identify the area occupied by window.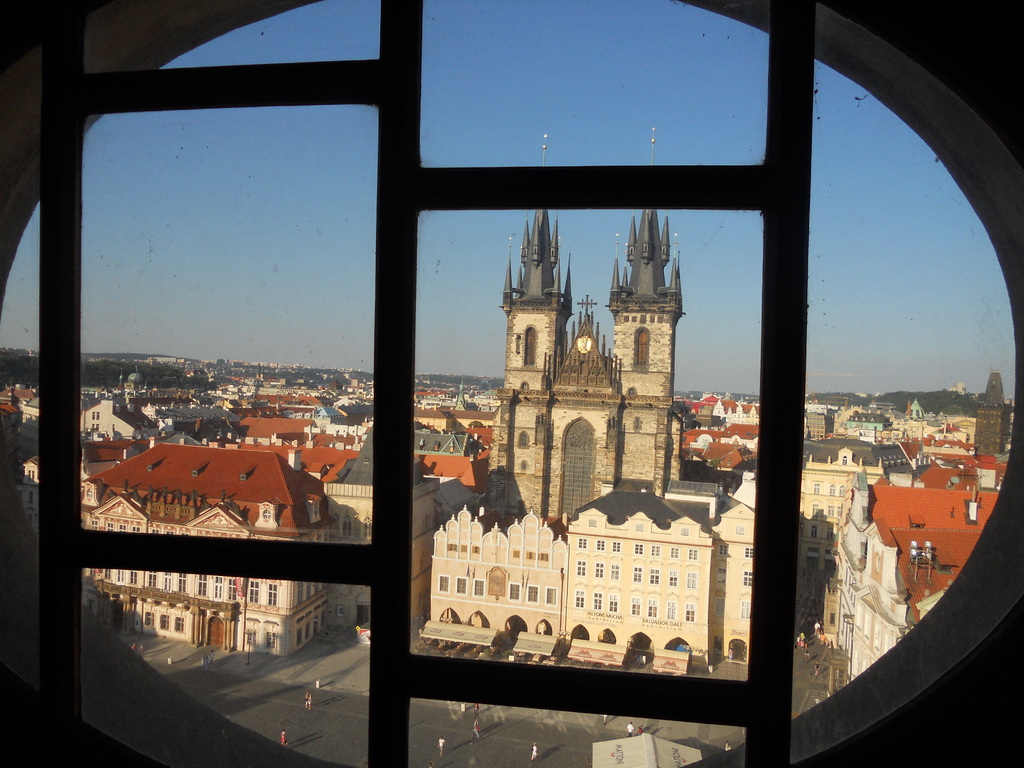
Area: left=145, top=612, right=154, bottom=627.
